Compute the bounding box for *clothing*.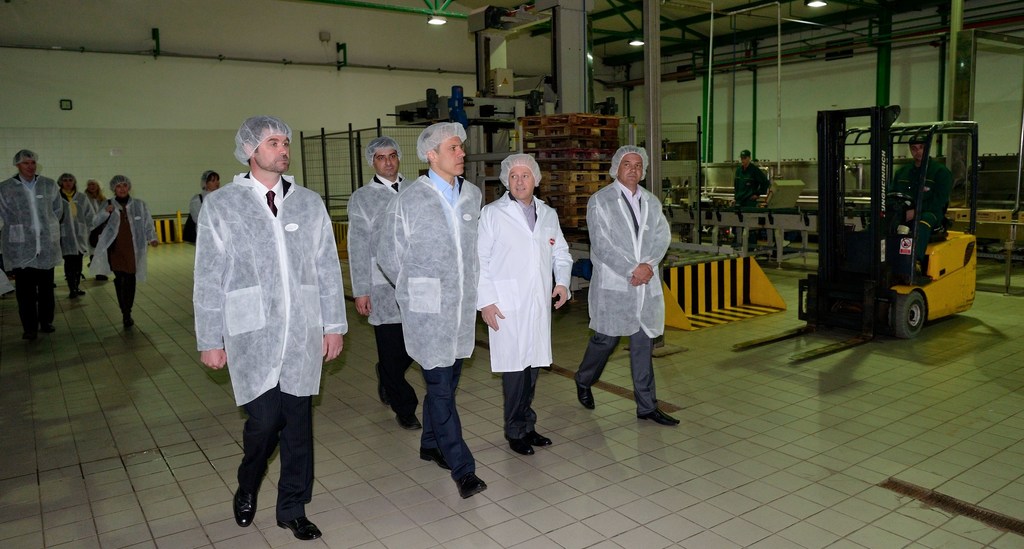
(191,188,218,217).
